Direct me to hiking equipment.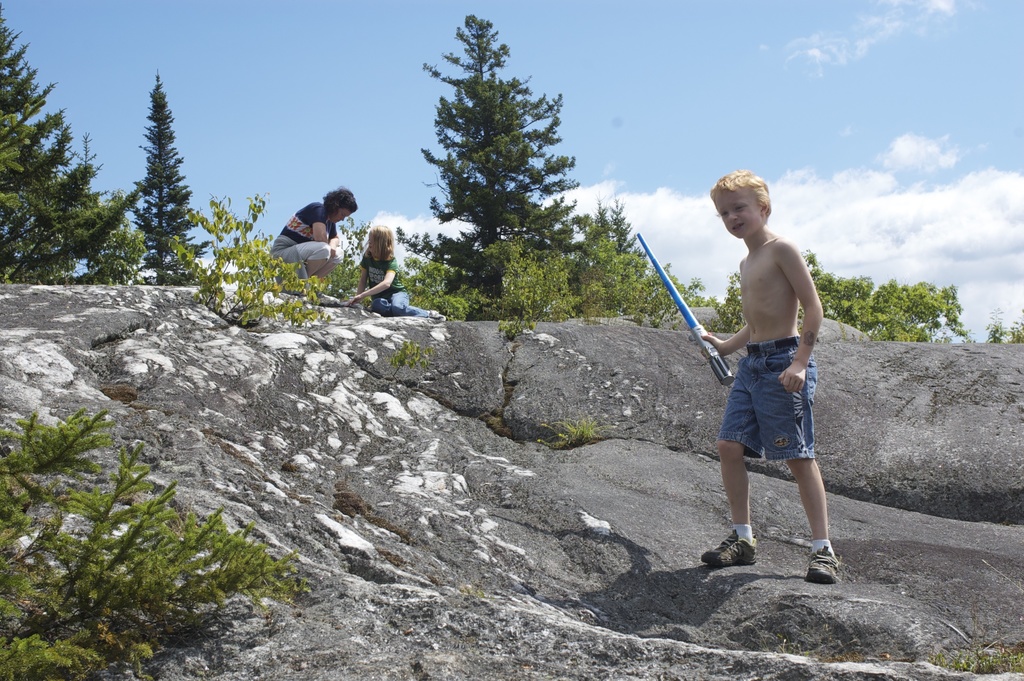
Direction: [630, 227, 738, 390].
